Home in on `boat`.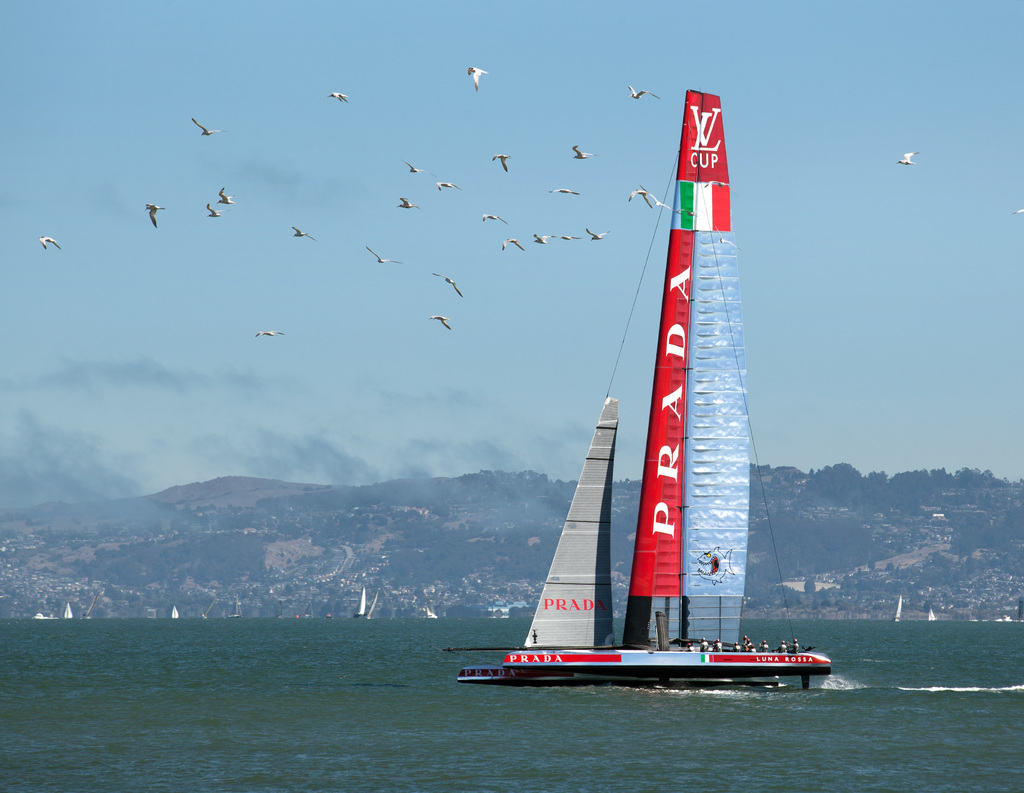
Homed in at bbox=[458, 106, 822, 705].
